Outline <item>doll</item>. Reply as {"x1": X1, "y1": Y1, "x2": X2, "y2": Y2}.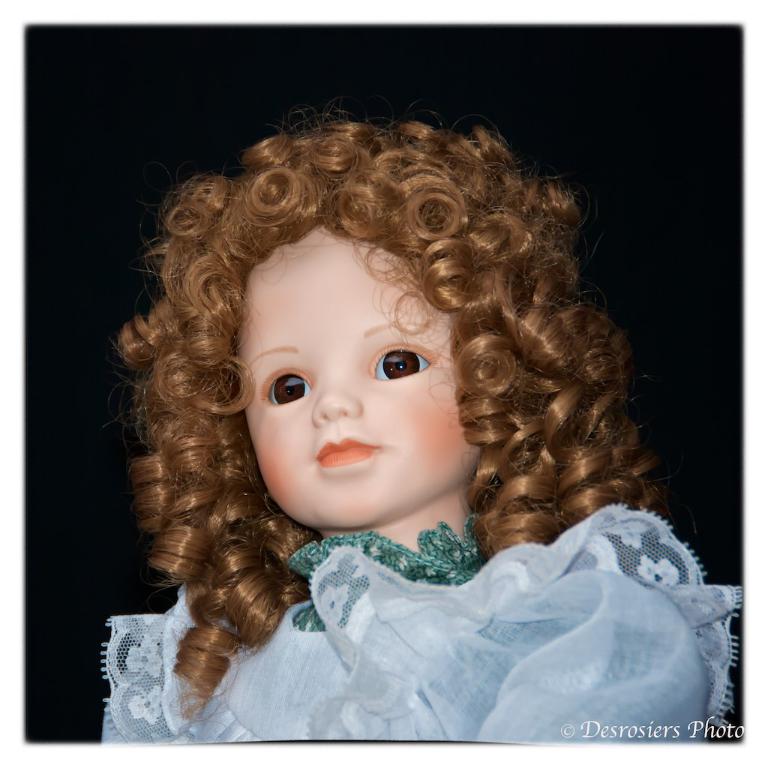
{"x1": 100, "y1": 143, "x2": 733, "y2": 748}.
